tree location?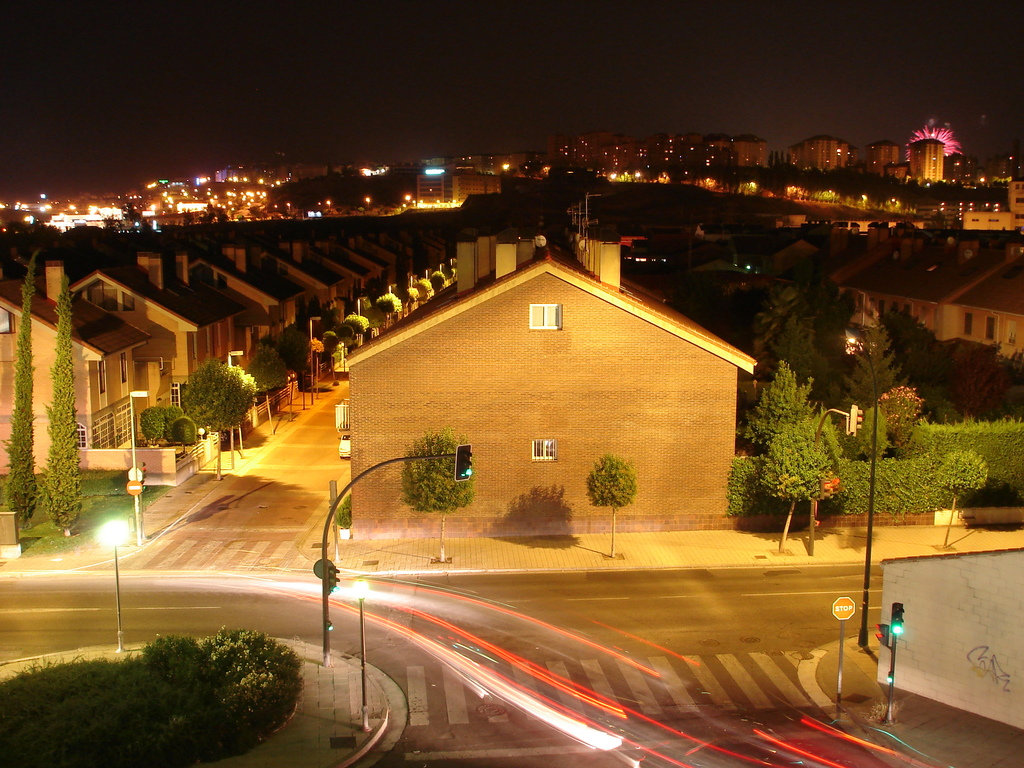
<bbox>275, 322, 312, 387</bbox>
